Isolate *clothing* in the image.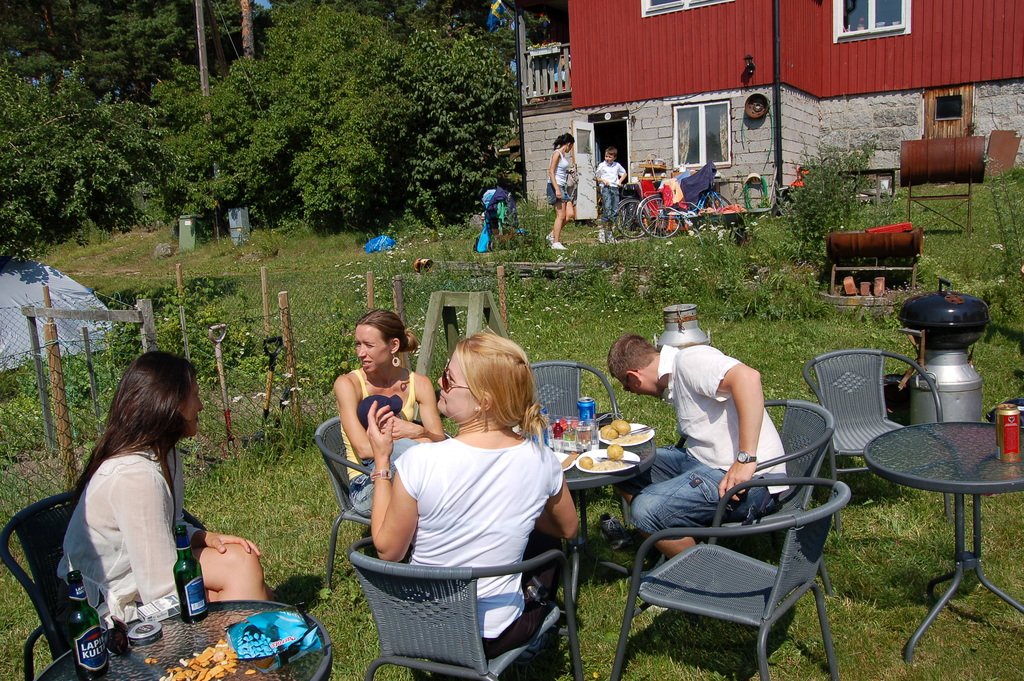
Isolated region: crop(536, 147, 575, 198).
